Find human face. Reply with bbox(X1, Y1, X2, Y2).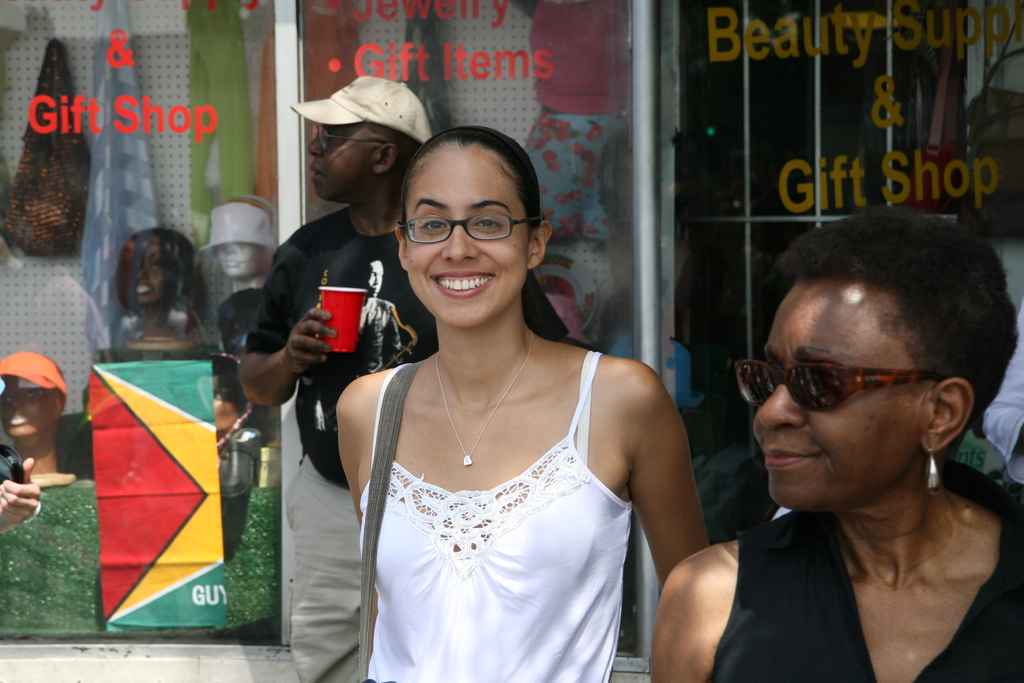
bbox(757, 277, 929, 518).
